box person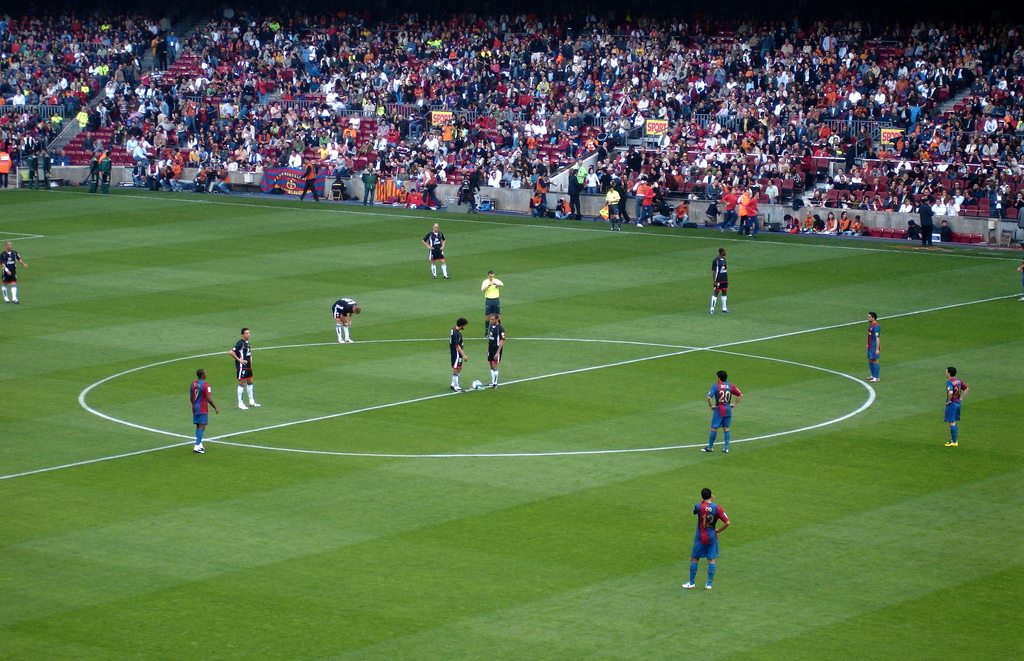
<box>207,165,232,192</box>
